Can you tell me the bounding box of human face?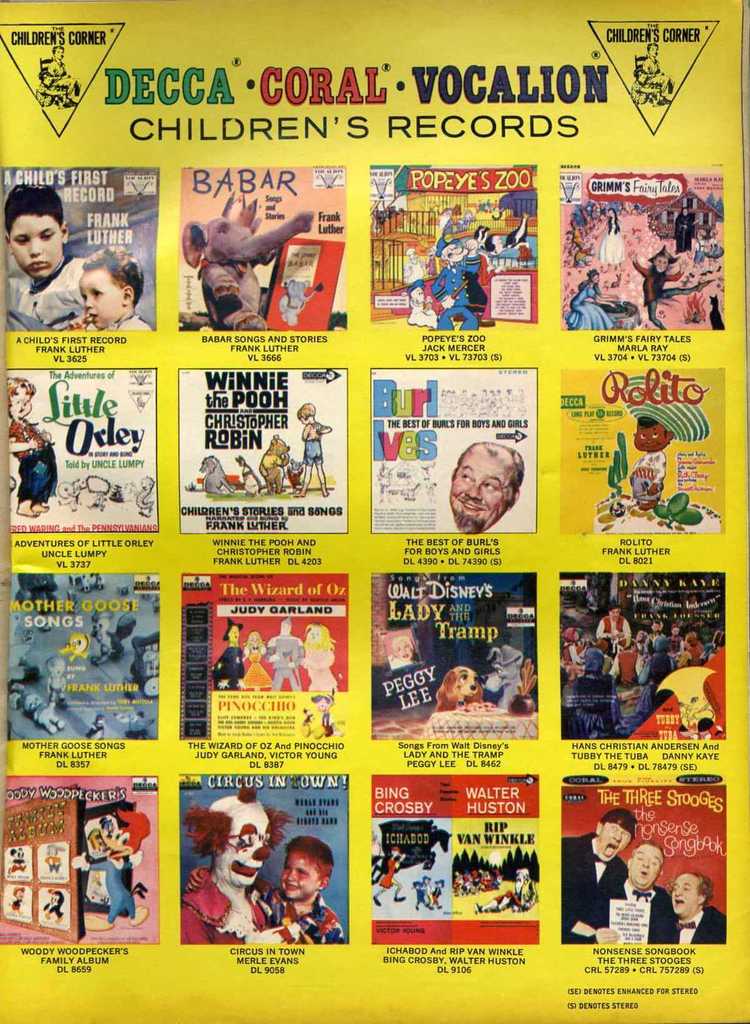
locate(227, 810, 268, 888).
